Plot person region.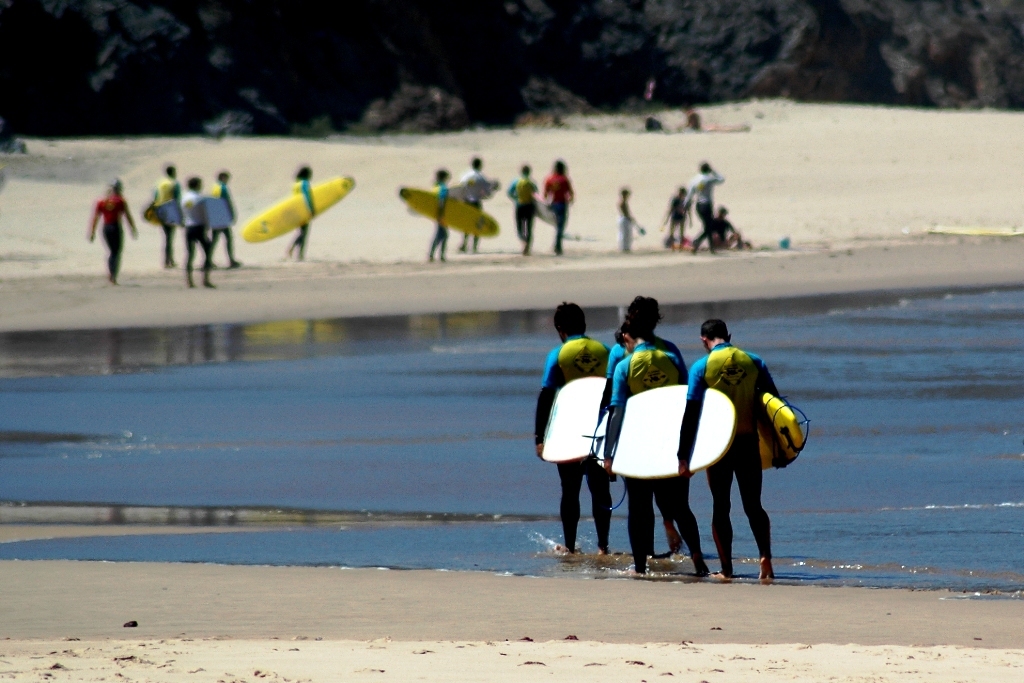
Plotted at crop(276, 165, 318, 259).
